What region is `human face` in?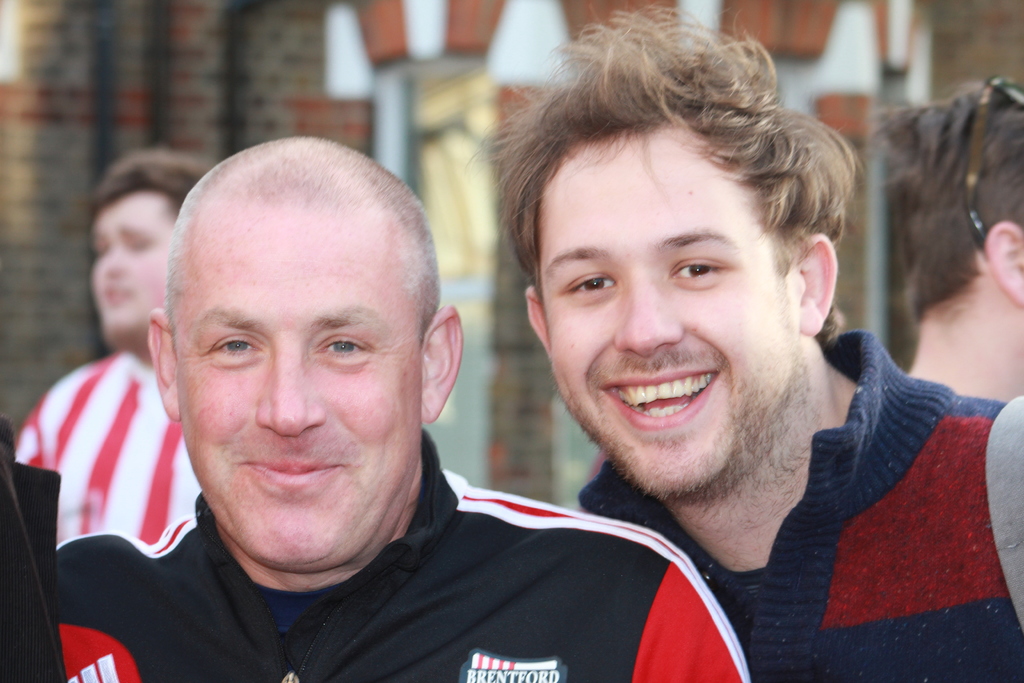
(173, 206, 428, 572).
